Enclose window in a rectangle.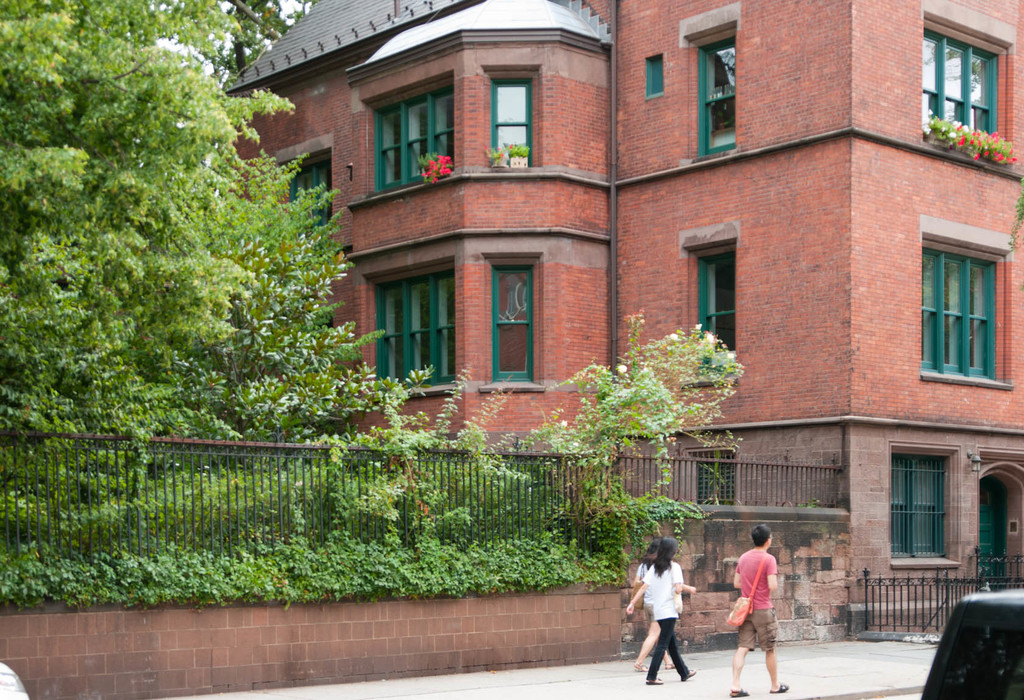
x1=286 y1=160 x2=337 y2=224.
